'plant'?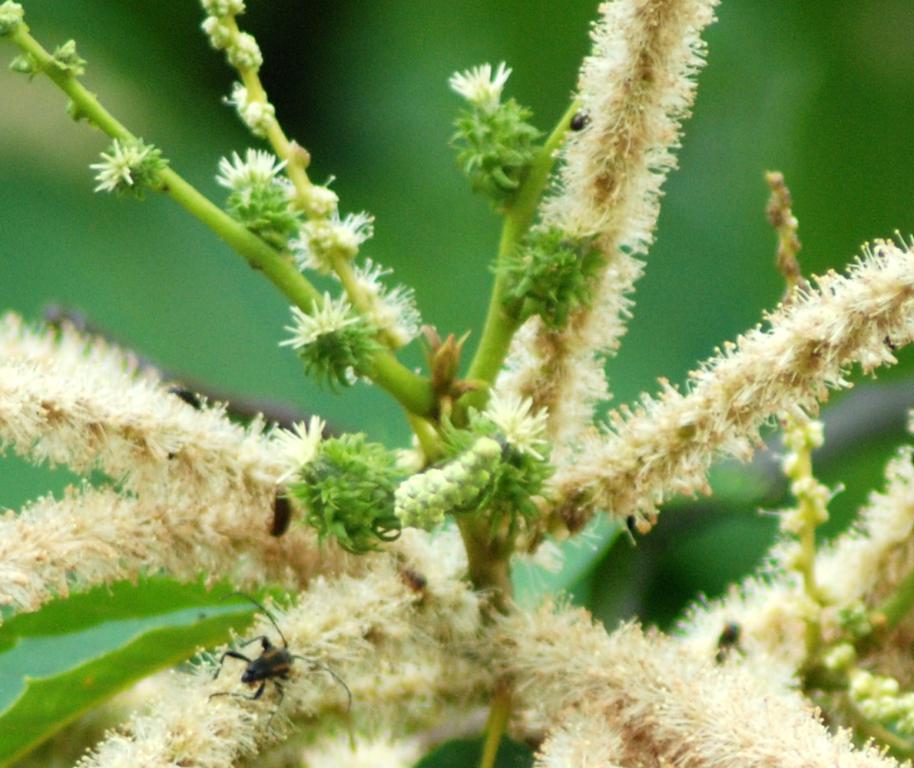
x1=0, y1=0, x2=913, y2=767
